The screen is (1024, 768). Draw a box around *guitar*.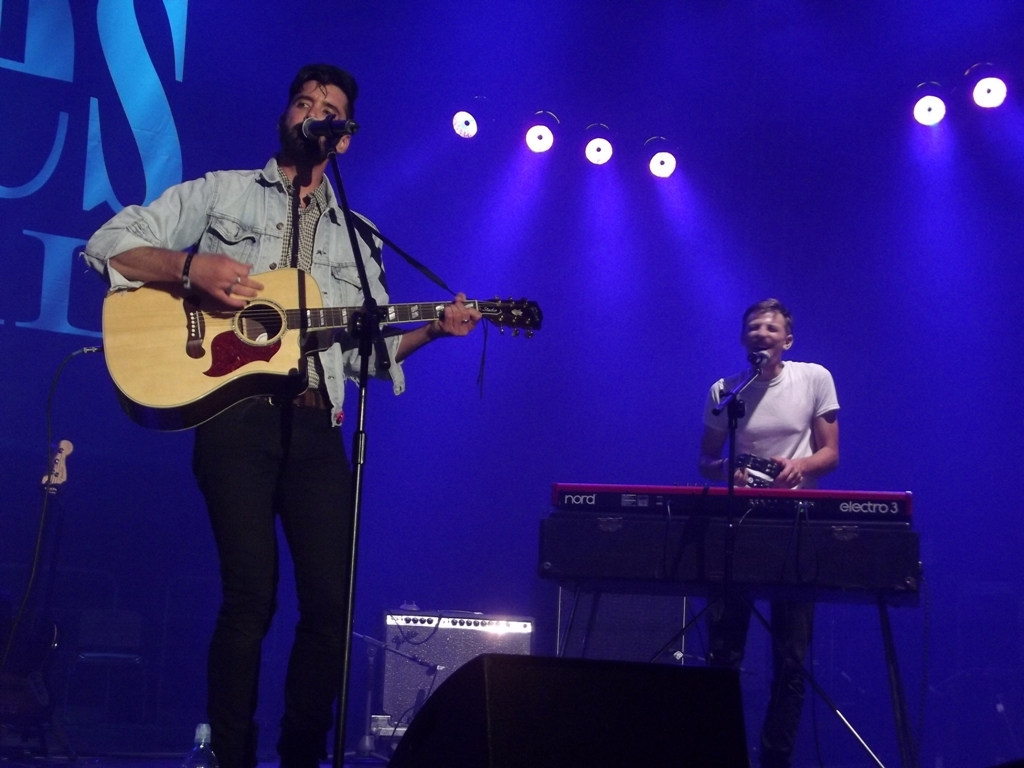
105,229,548,429.
